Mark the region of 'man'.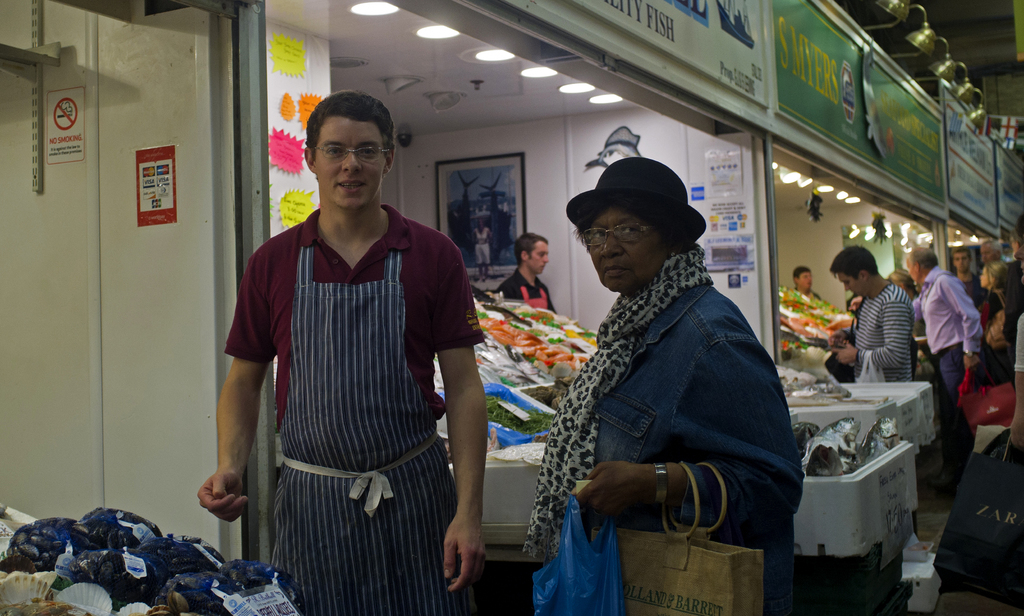
Region: (left=952, top=248, right=1003, bottom=343).
